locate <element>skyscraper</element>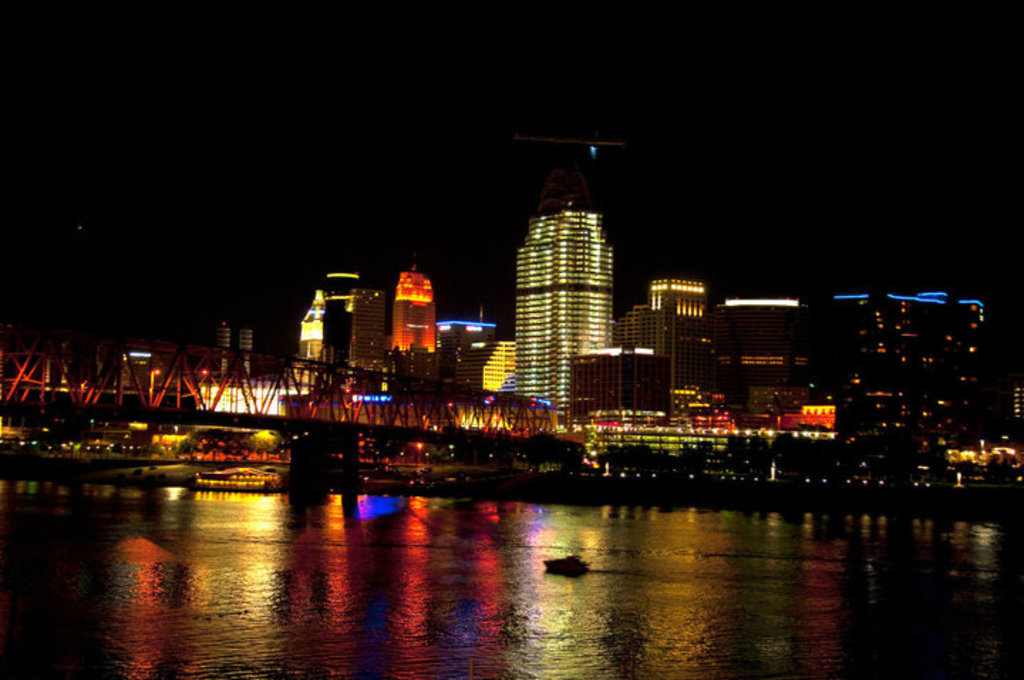
rect(516, 201, 612, 420)
